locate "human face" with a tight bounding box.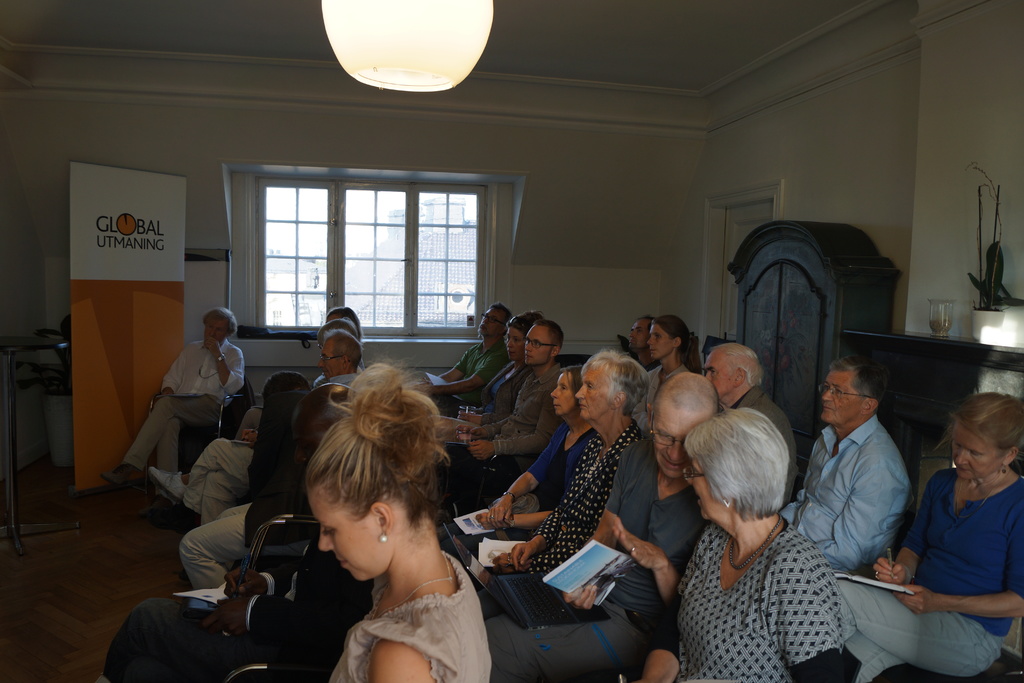
(653, 415, 703, 478).
